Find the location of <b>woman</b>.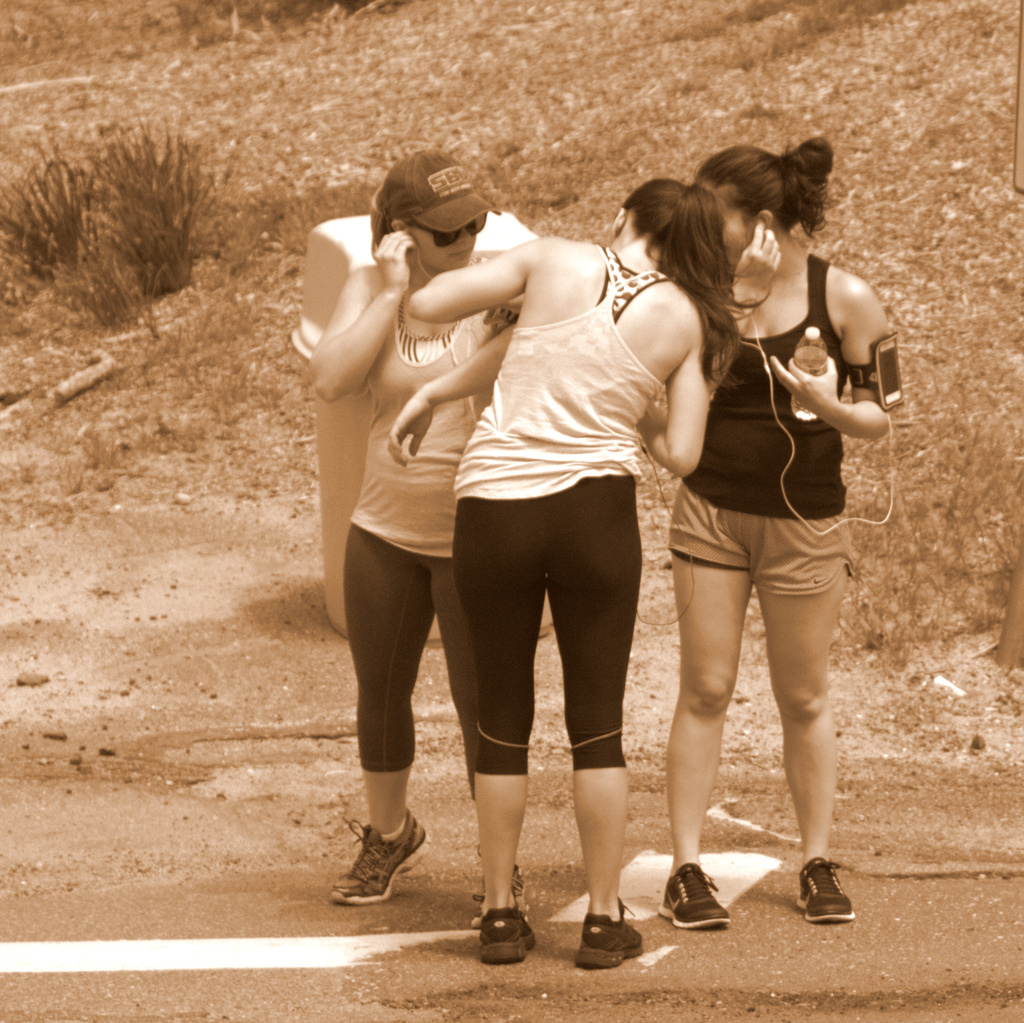
Location: (654, 133, 904, 928).
